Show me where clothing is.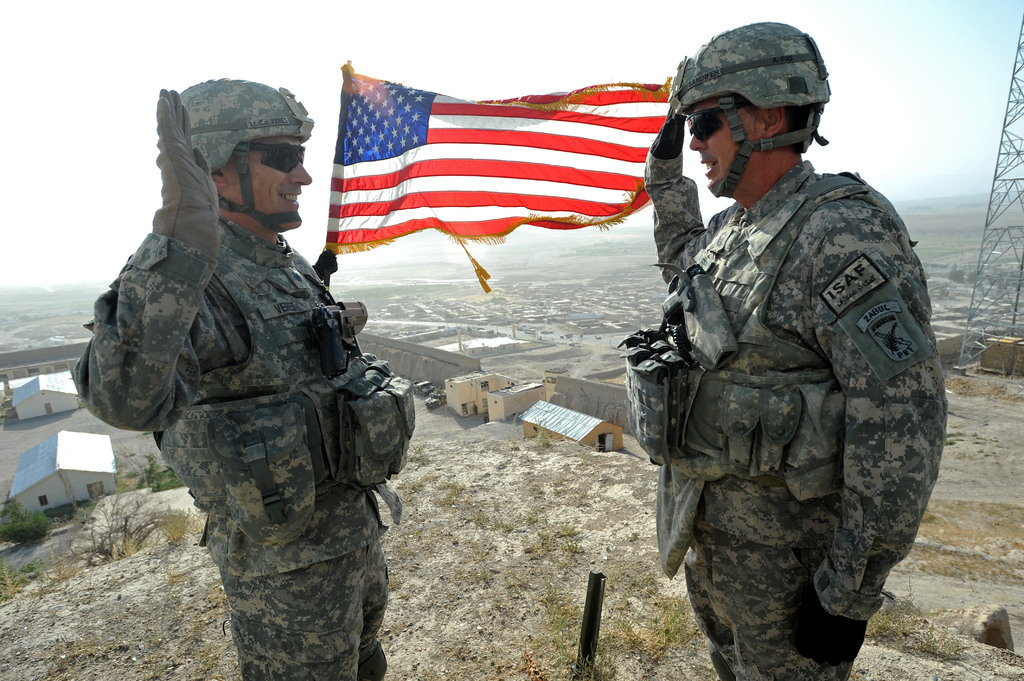
clothing is at (x1=642, y1=118, x2=959, y2=680).
